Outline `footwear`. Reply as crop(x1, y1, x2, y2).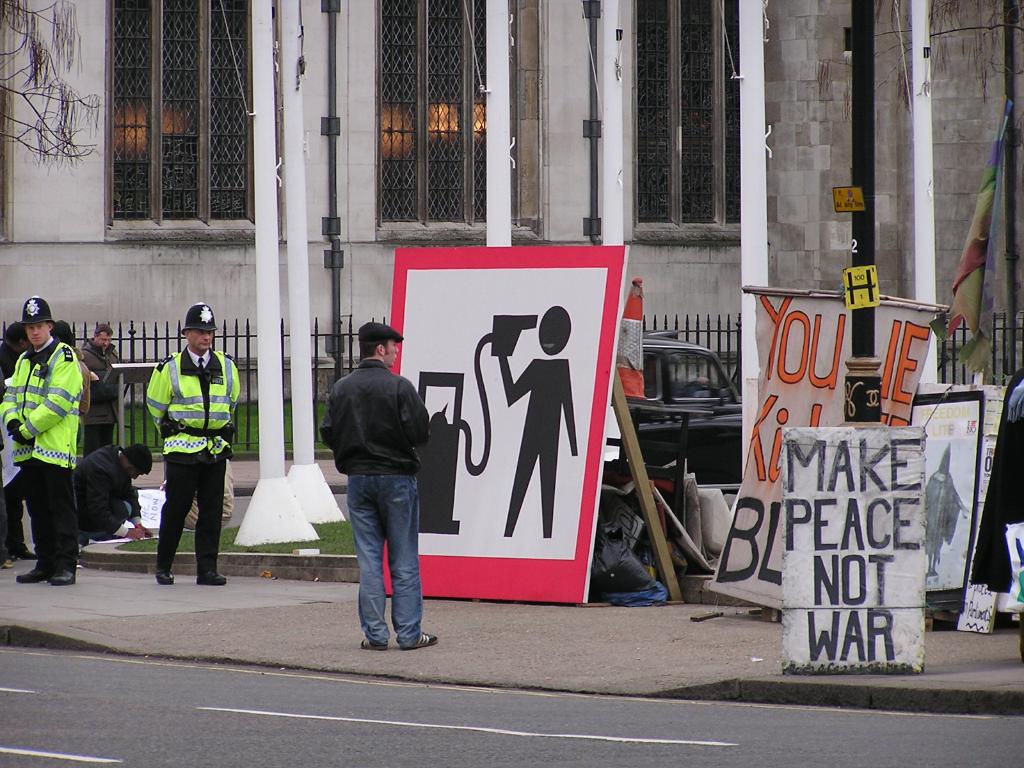
crop(49, 566, 77, 584).
